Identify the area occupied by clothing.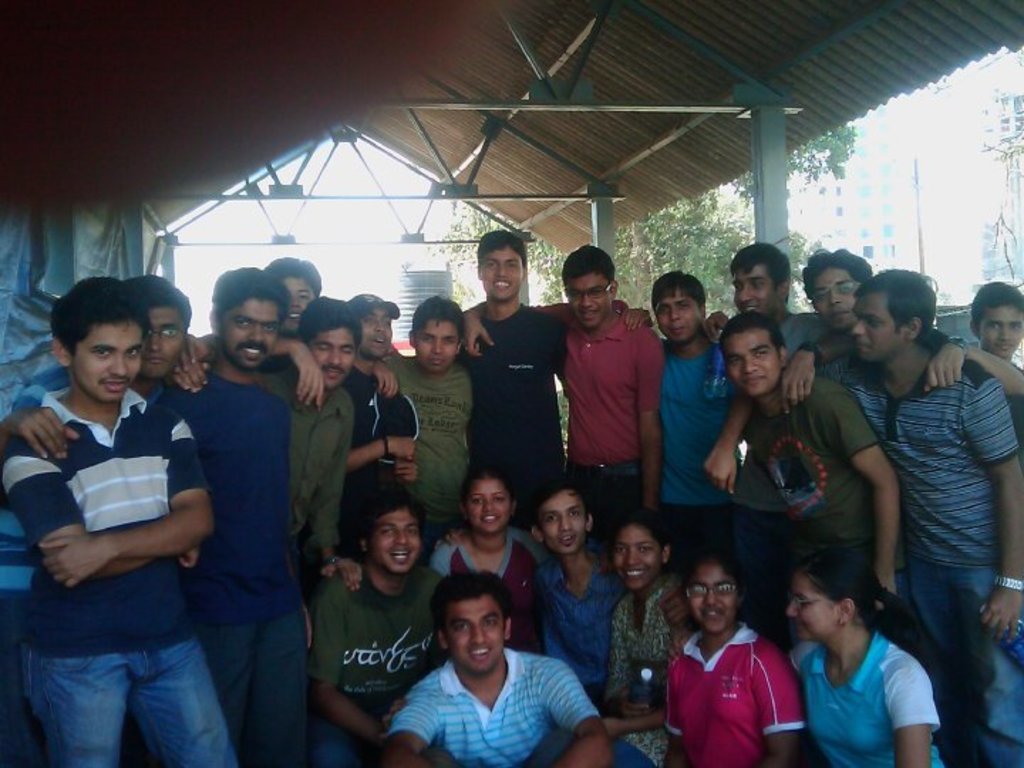
Area: crop(523, 297, 667, 545).
